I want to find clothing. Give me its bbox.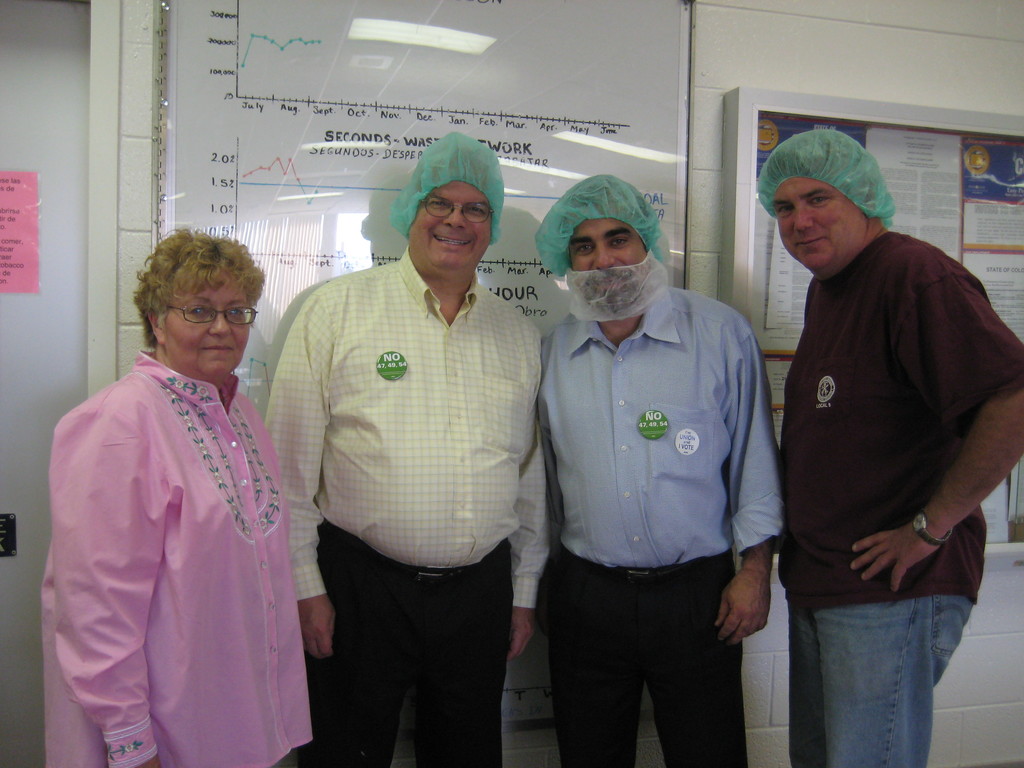
317/524/512/766.
